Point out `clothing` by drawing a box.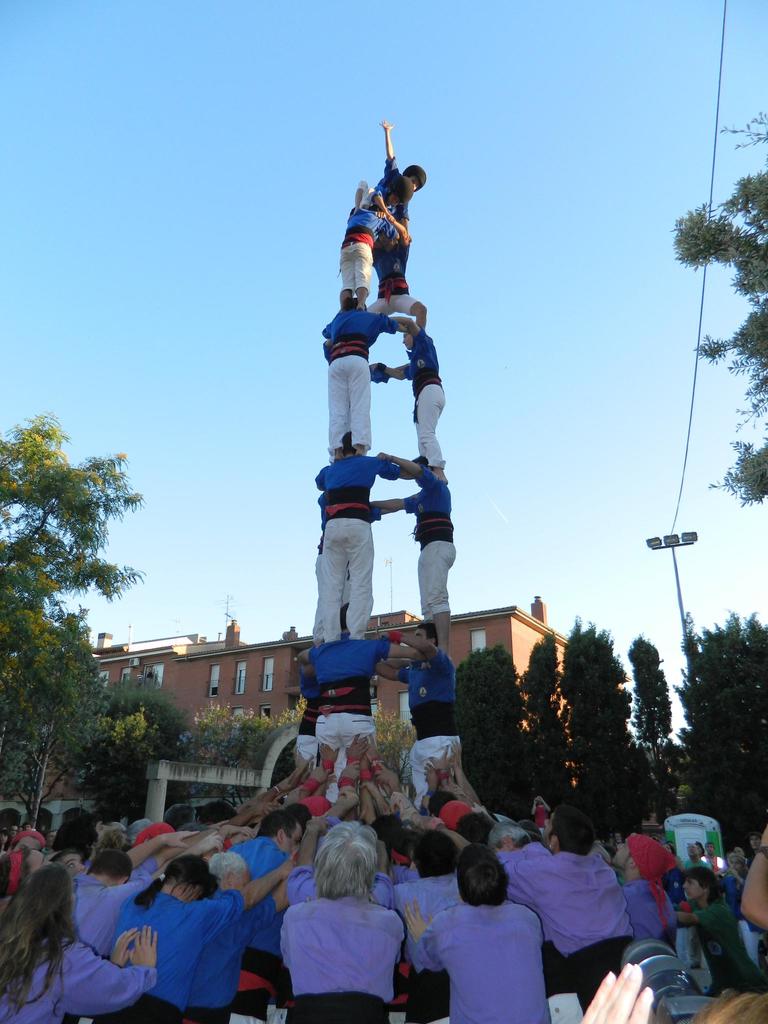
88:889:240:1023.
